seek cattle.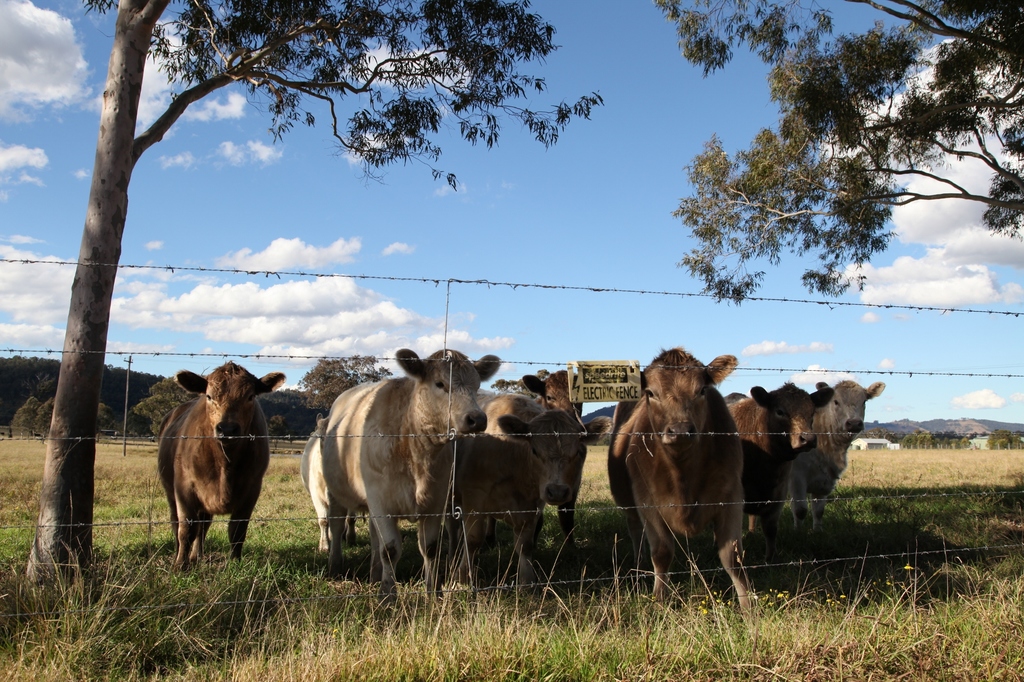
154:362:289:573.
